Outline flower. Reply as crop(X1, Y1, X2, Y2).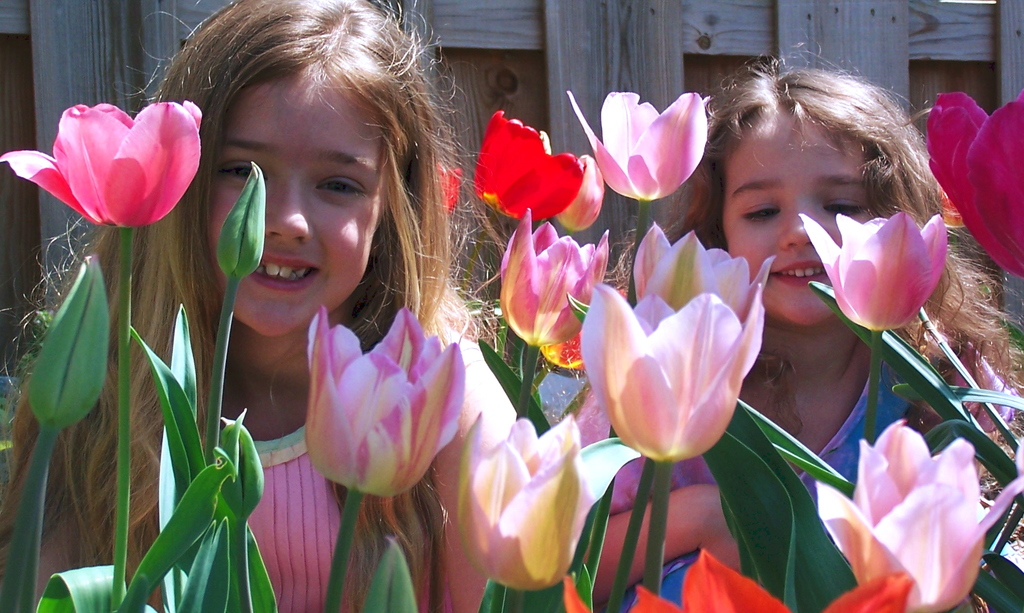
crop(0, 96, 207, 231).
